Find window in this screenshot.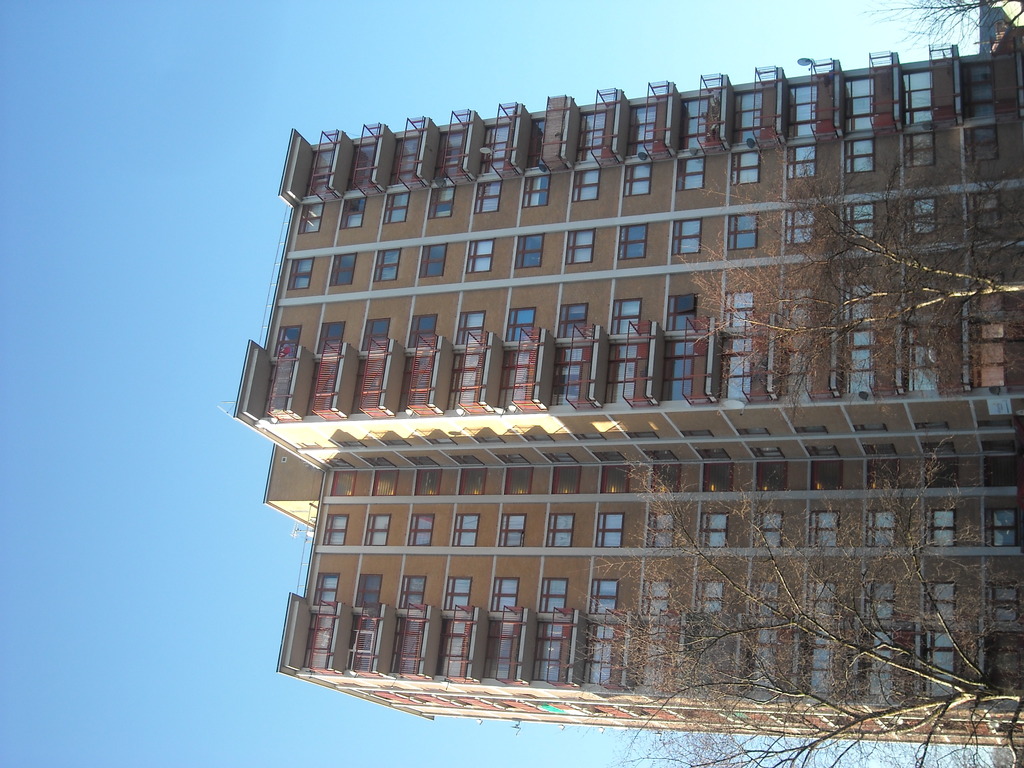
The bounding box for window is detection(370, 248, 402, 284).
